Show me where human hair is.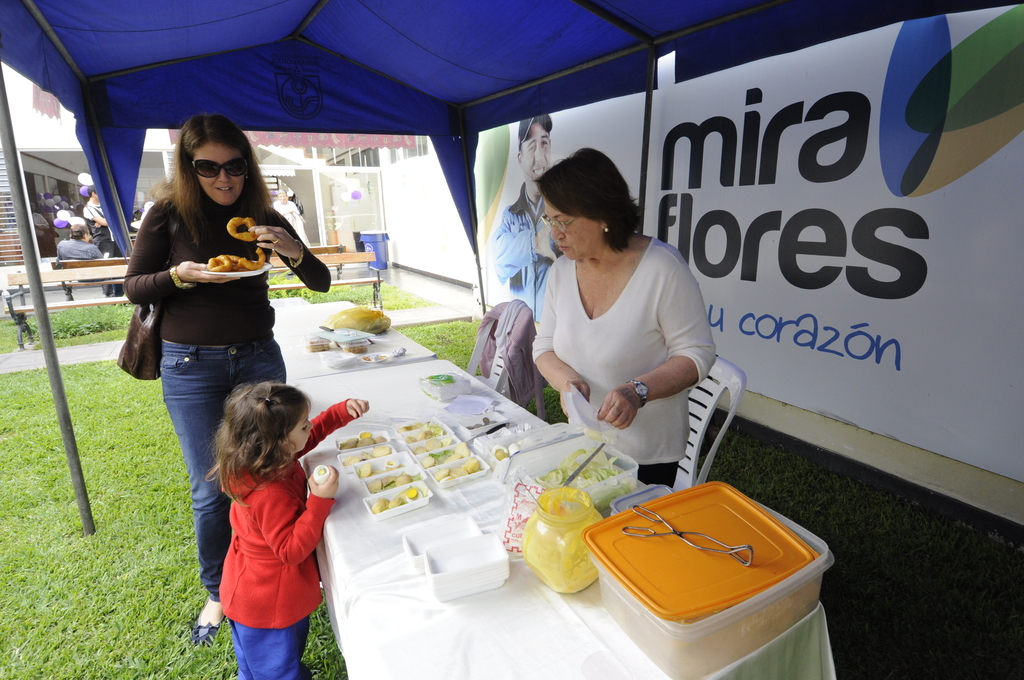
human hair is at (534,147,648,255).
